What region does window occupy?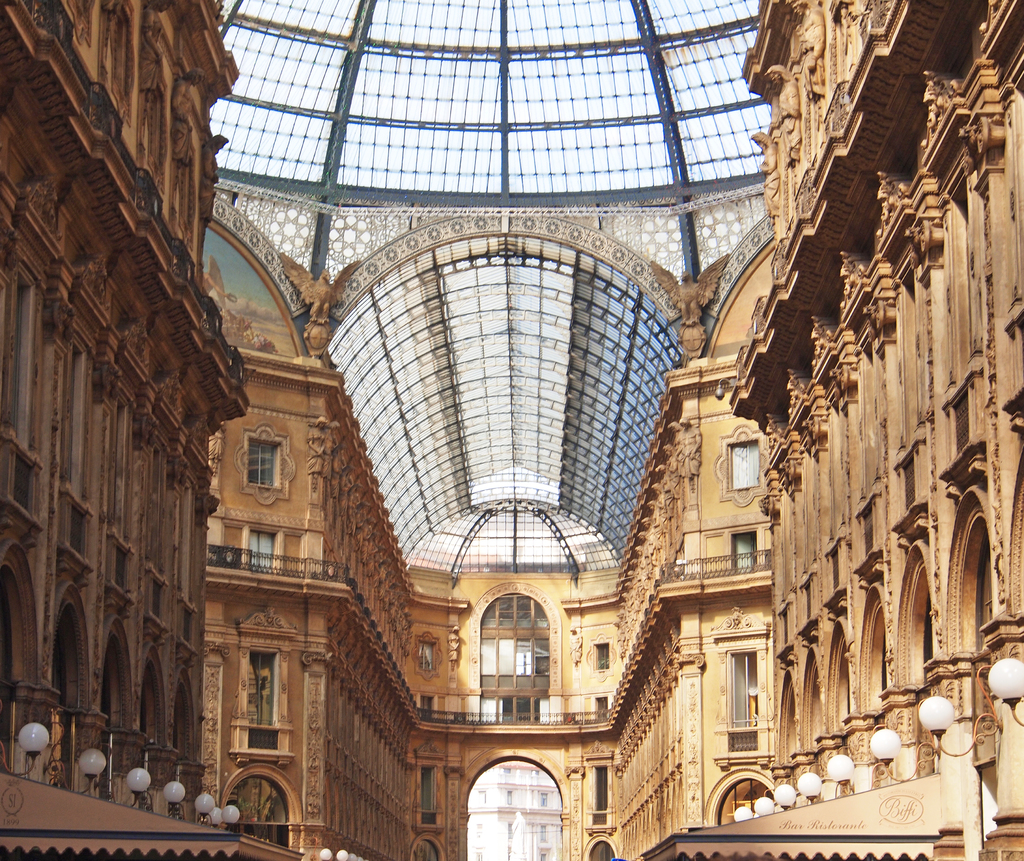
[578, 838, 615, 860].
